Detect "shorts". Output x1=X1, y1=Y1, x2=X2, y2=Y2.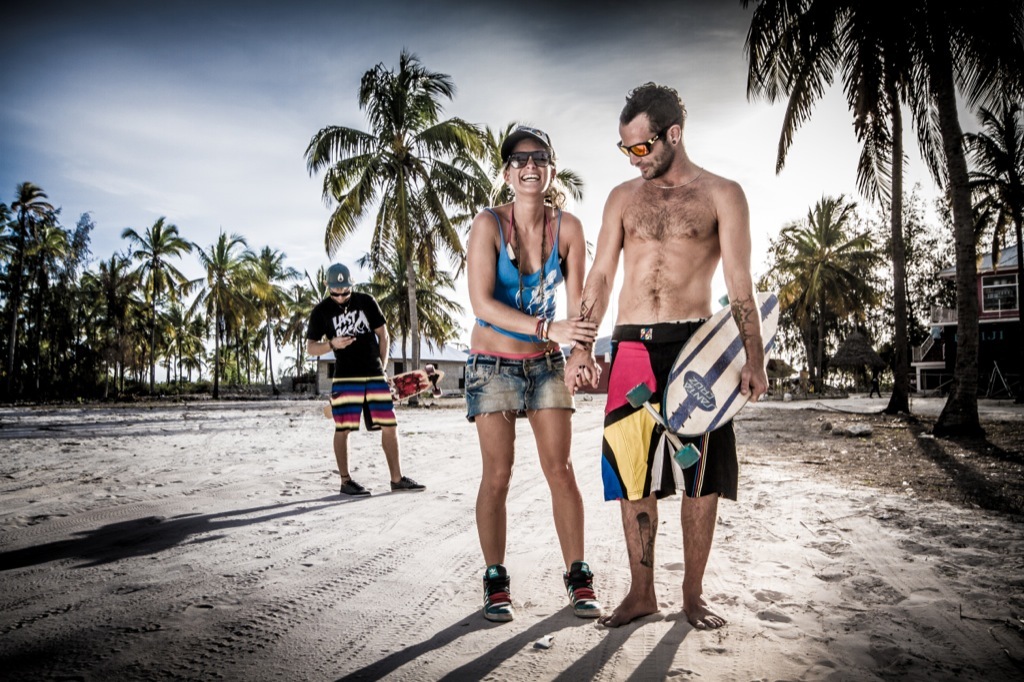
x1=328, y1=375, x2=397, y2=434.
